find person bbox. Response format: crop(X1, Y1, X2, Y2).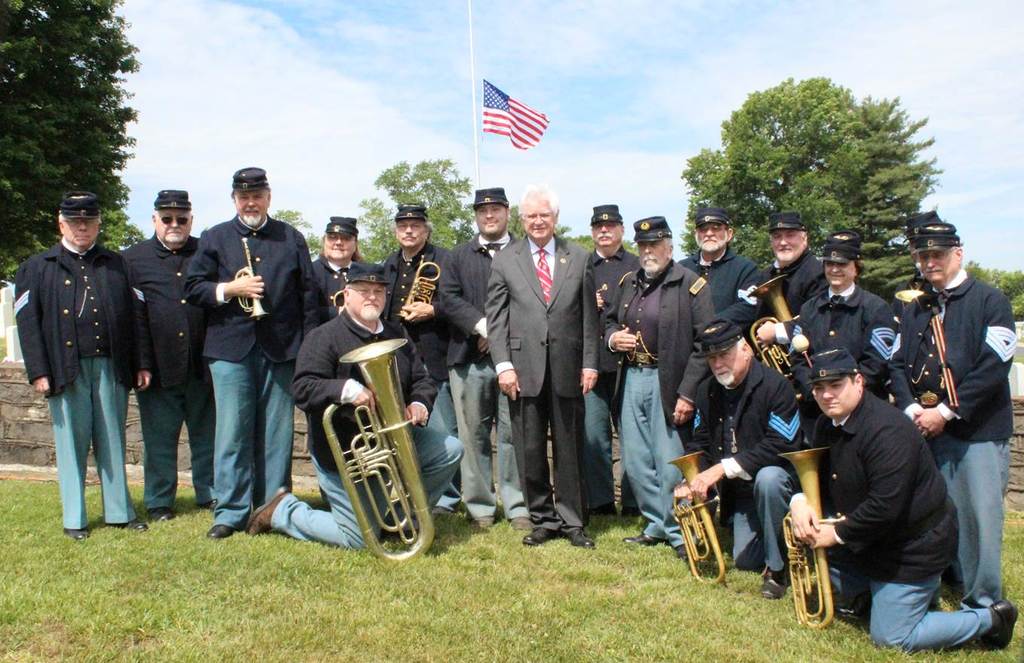
crop(8, 190, 151, 542).
